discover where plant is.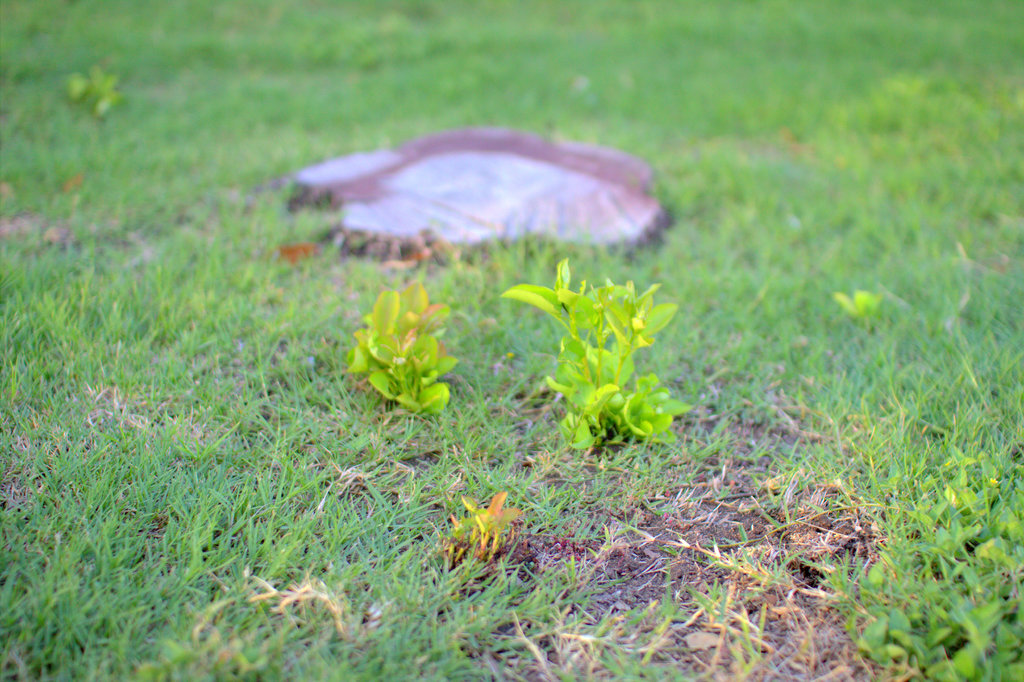
Discovered at <bbox>538, 249, 691, 453</bbox>.
